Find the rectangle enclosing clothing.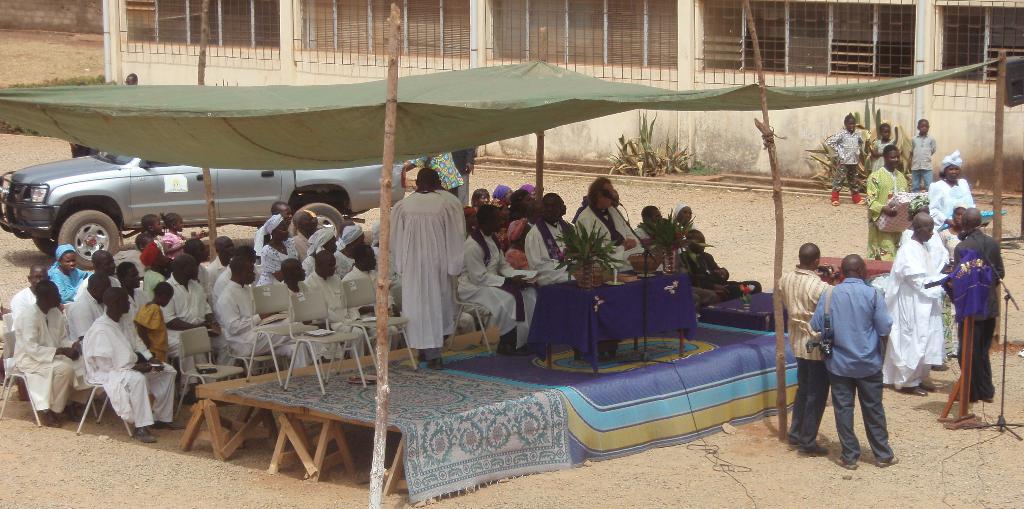
select_region(165, 268, 215, 387).
